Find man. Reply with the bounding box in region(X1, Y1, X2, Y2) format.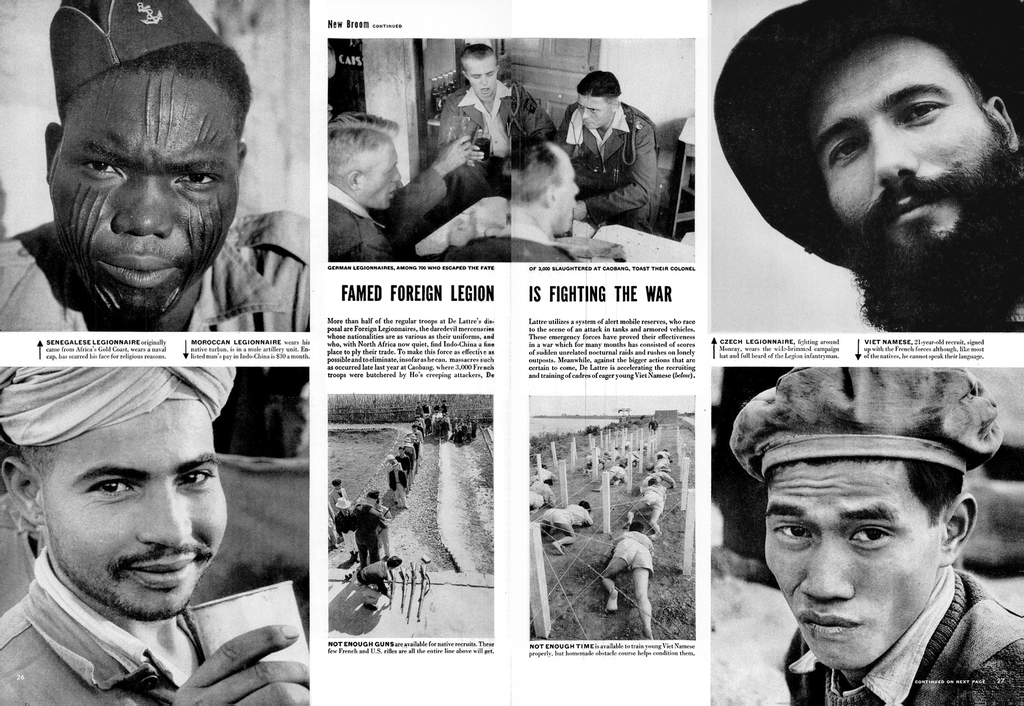
region(729, 360, 1023, 705).
